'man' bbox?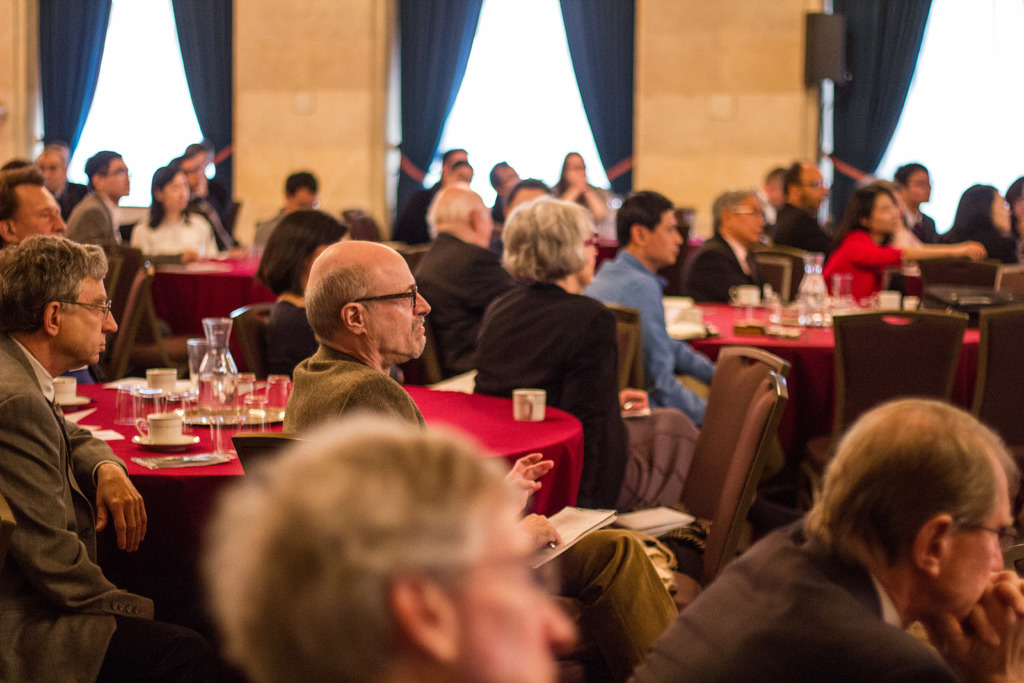
{"x1": 770, "y1": 152, "x2": 842, "y2": 252}
